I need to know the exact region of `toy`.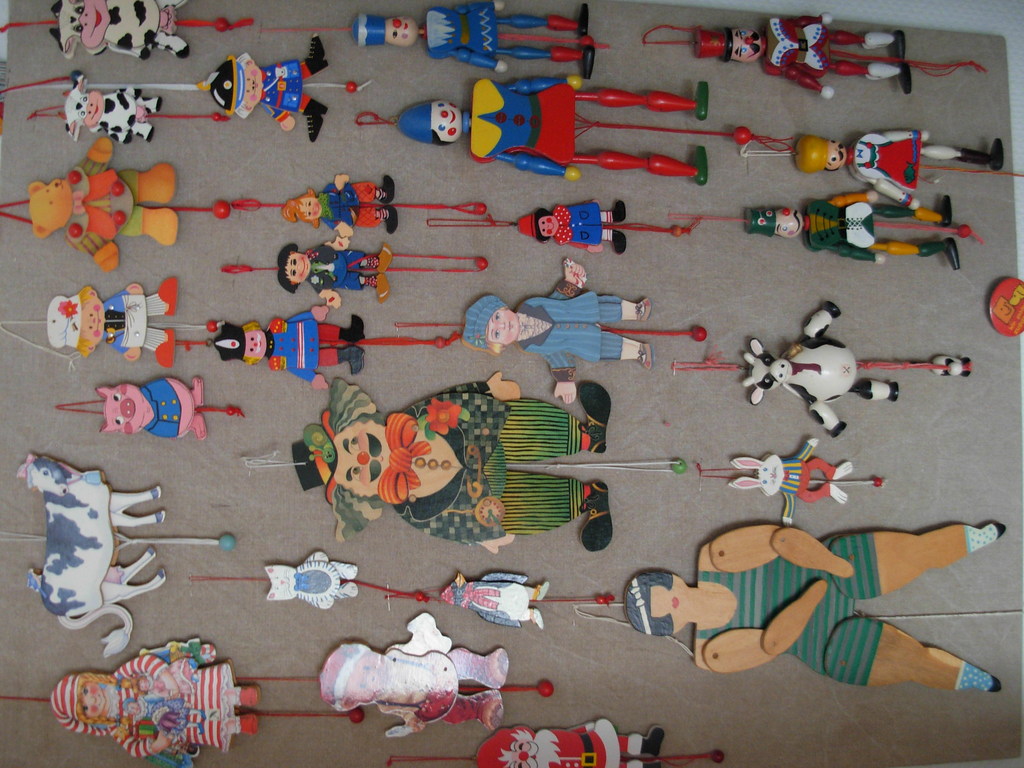
Region: <box>472,717,660,765</box>.
